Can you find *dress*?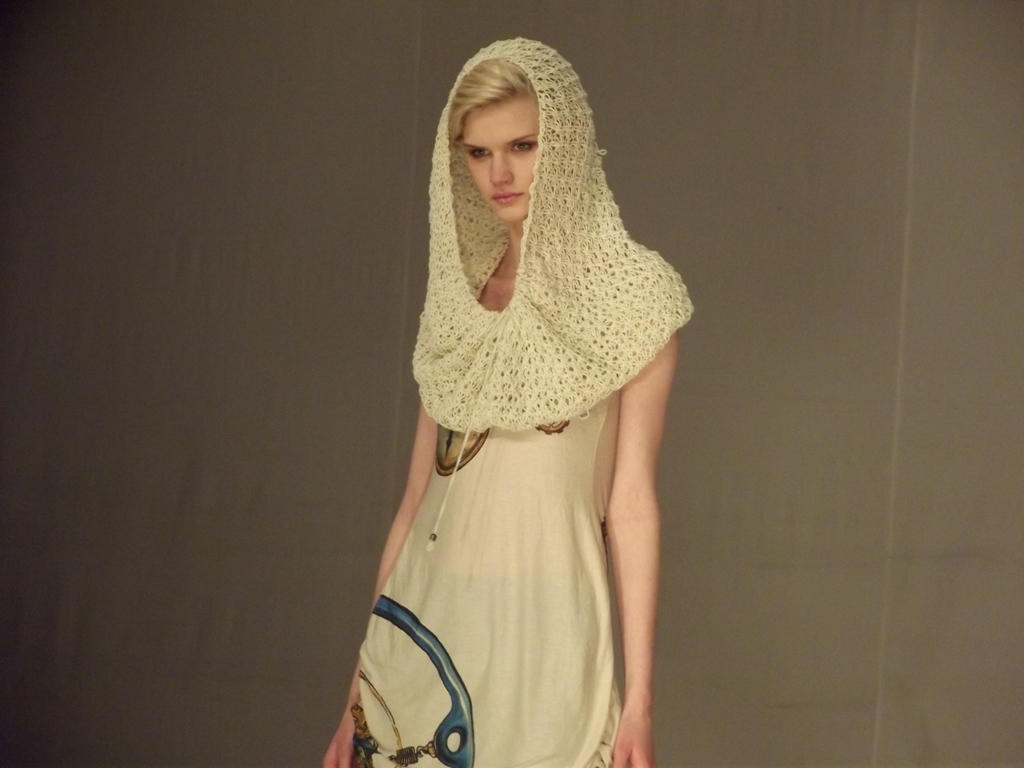
Yes, bounding box: rect(345, 388, 623, 767).
